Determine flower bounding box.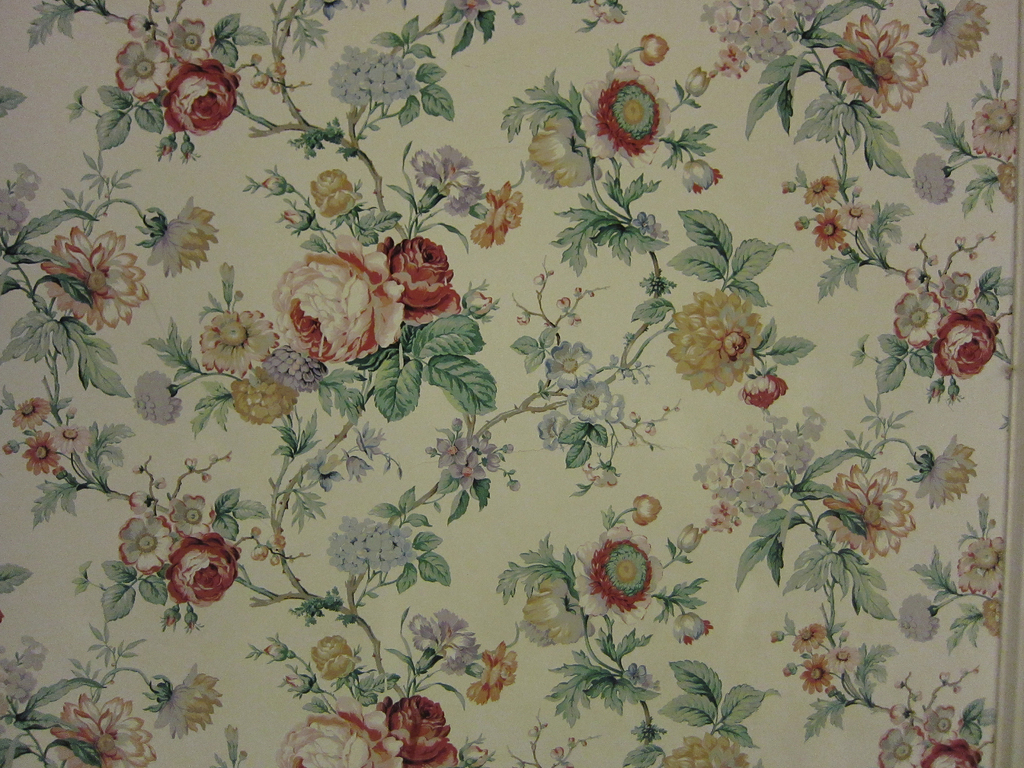
Determined: box(275, 228, 399, 365).
